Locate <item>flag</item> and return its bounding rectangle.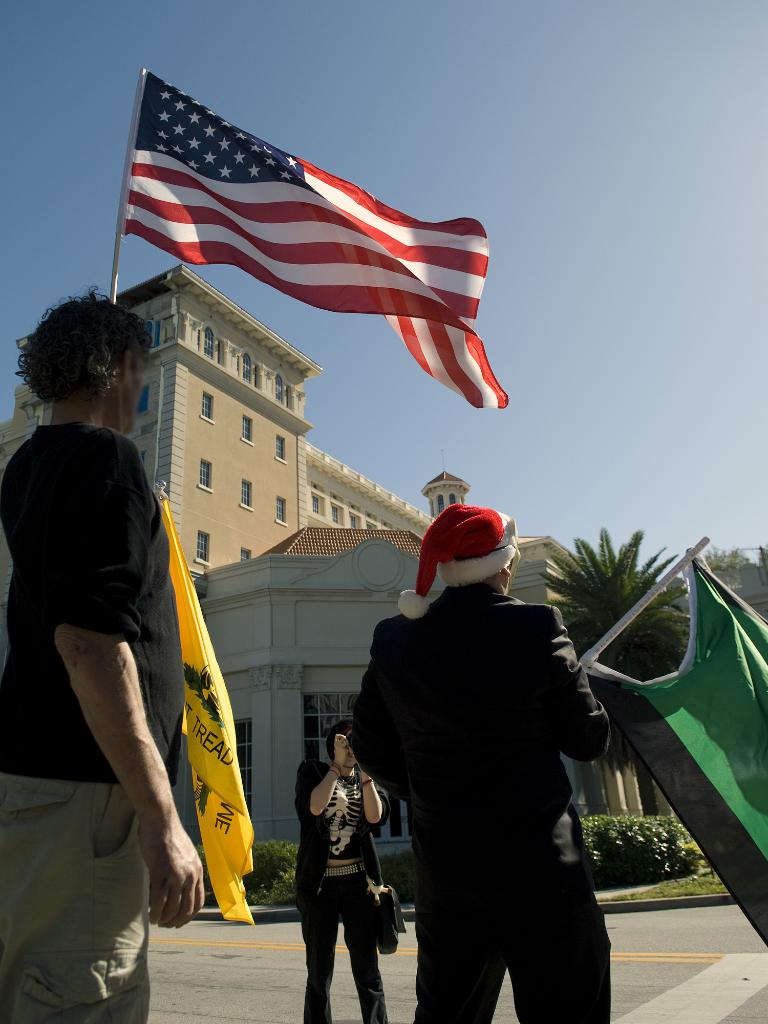
{"x1": 575, "y1": 555, "x2": 767, "y2": 947}.
